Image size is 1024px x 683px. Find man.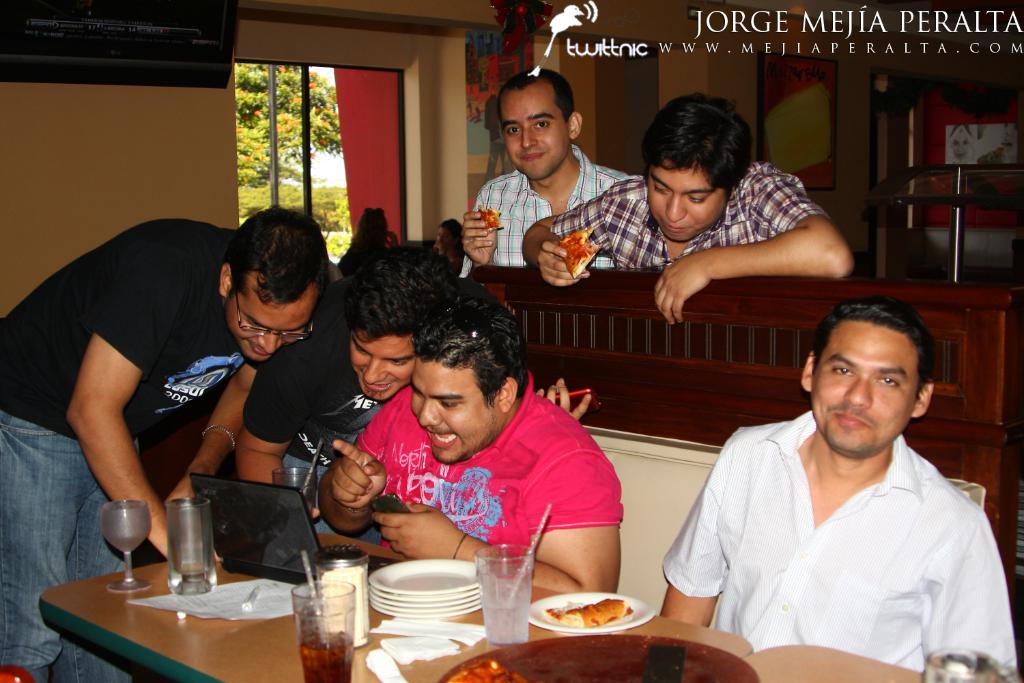
[x1=312, y1=283, x2=625, y2=595].
